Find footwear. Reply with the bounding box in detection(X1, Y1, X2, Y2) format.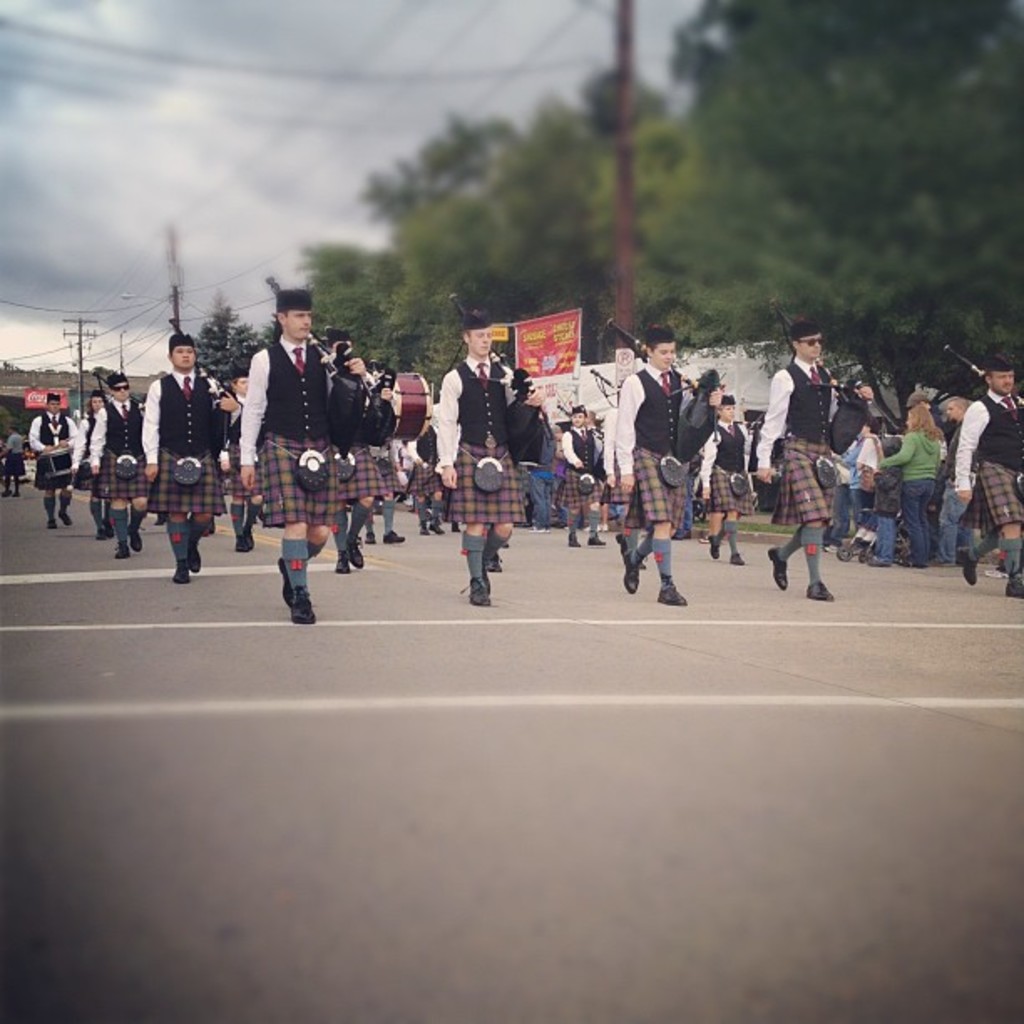
detection(279, 557, 294, 606).
